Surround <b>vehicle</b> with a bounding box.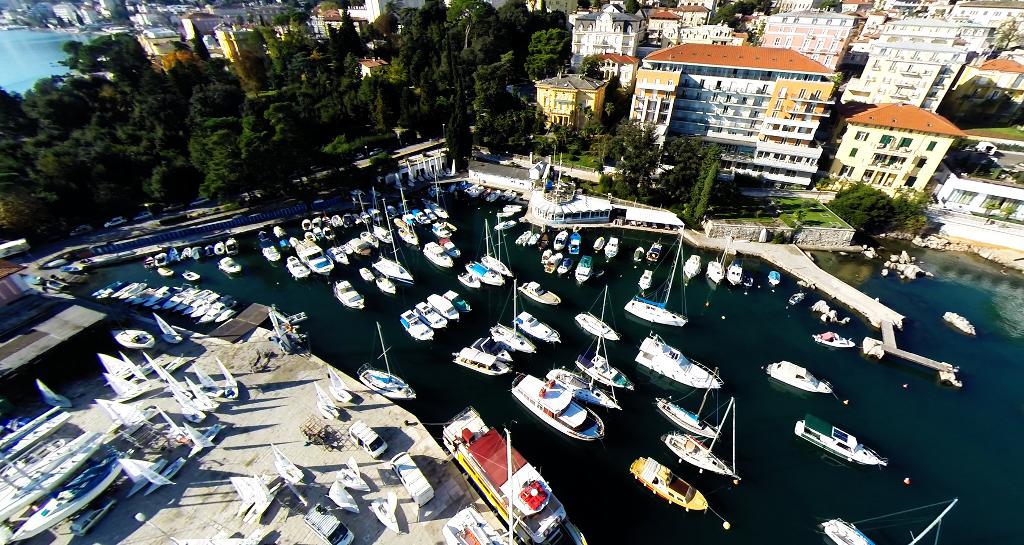
<region>630, 451, 712, 516</region>.
